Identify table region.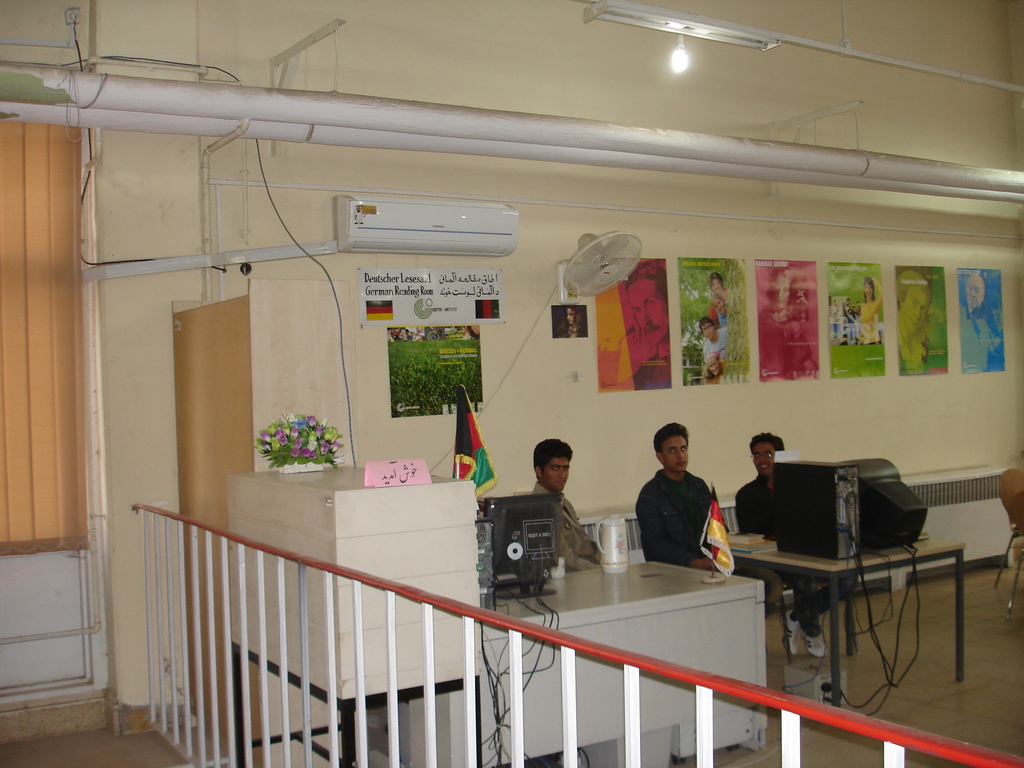
Region: [765,548,972,709].
